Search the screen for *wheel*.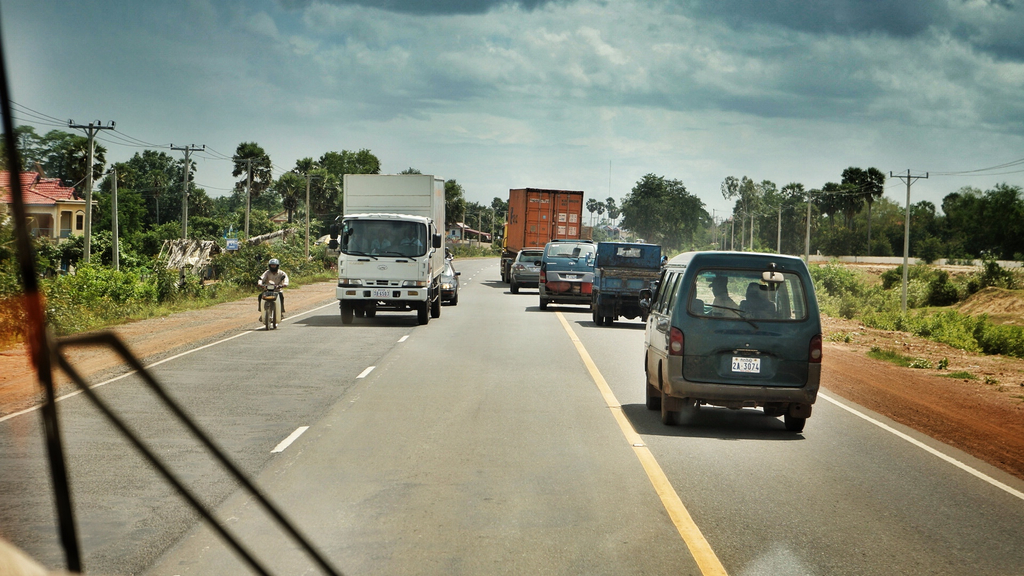
Found at 509:284:517:293.
